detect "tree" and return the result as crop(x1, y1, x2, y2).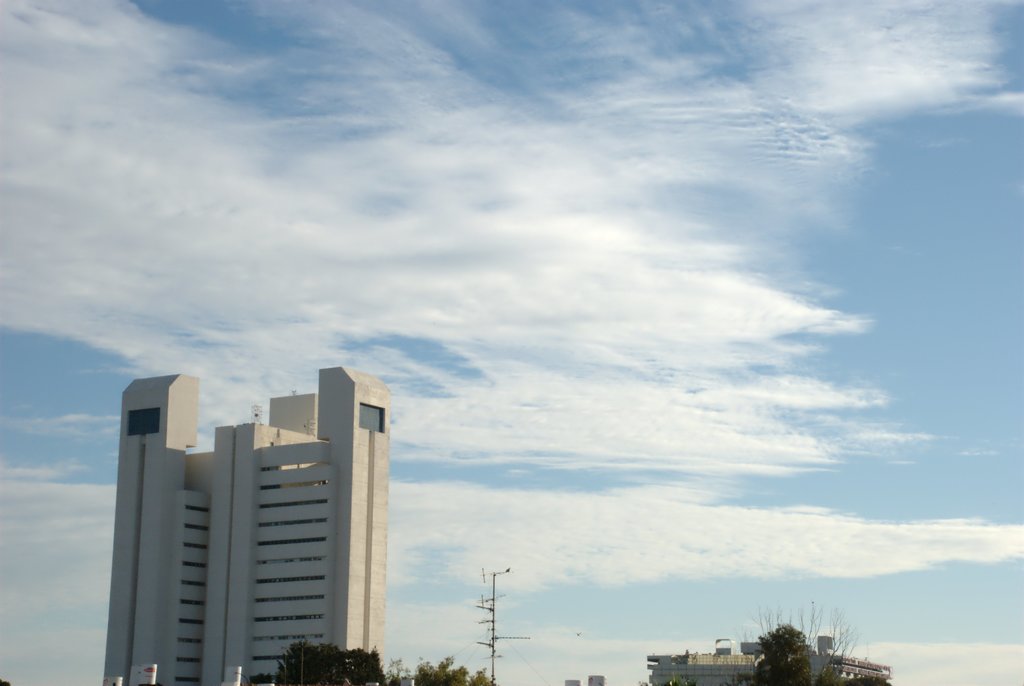
crop(723, 605, 874, 685).
